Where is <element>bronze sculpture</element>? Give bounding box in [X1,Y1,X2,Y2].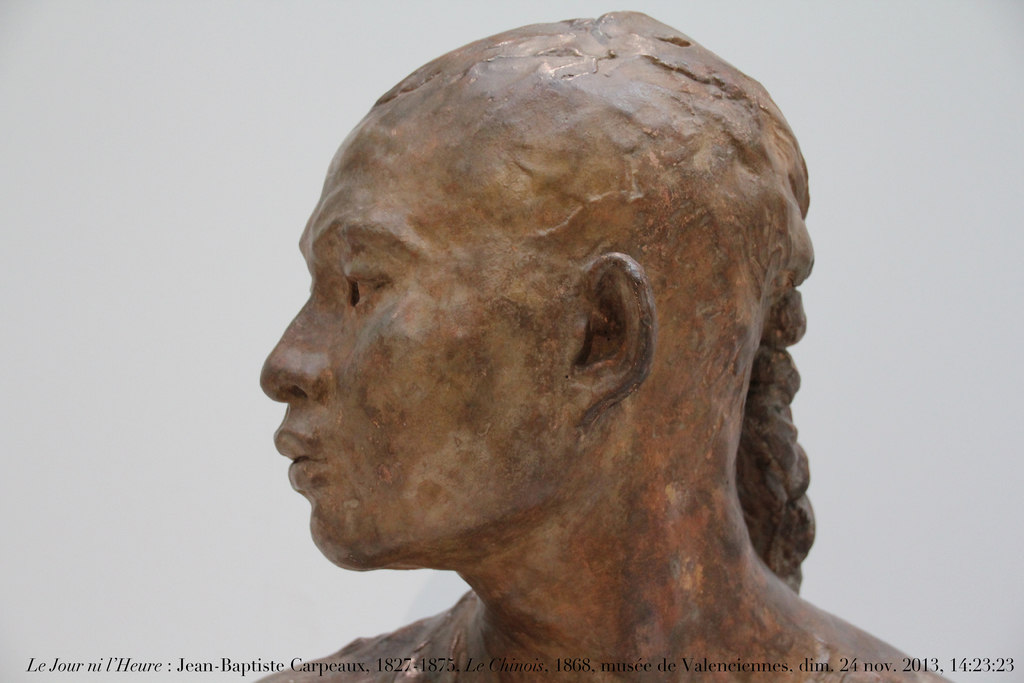
[228,0,874,682].
